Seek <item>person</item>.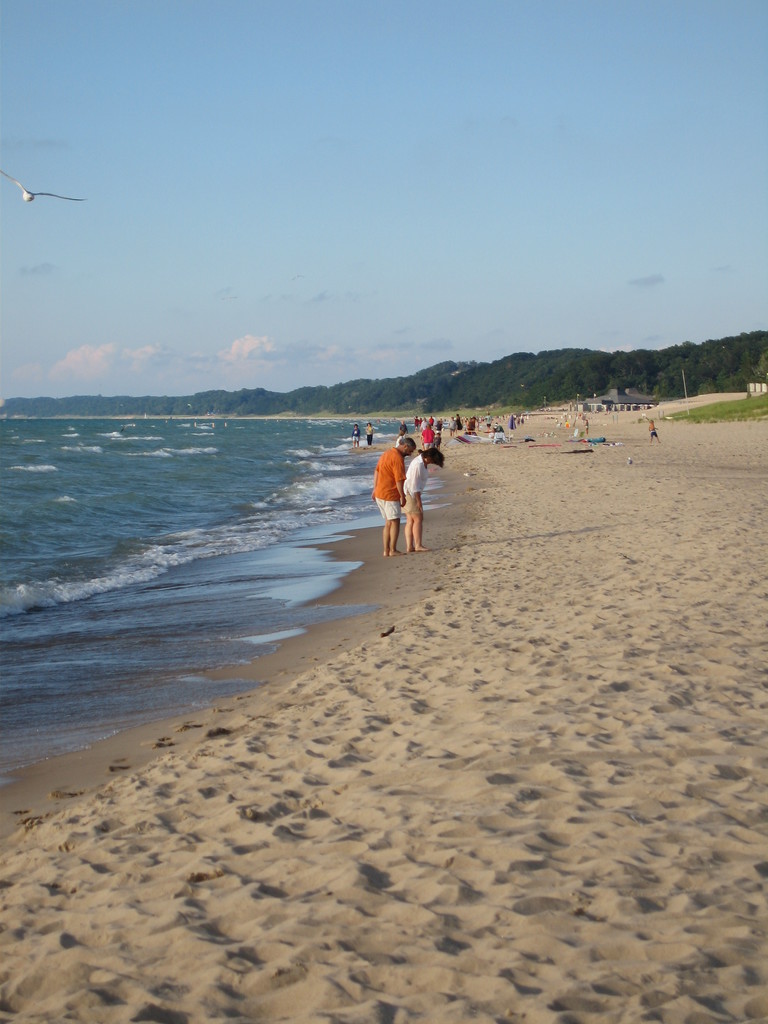
l=465, t=416, r=477, b=436.
